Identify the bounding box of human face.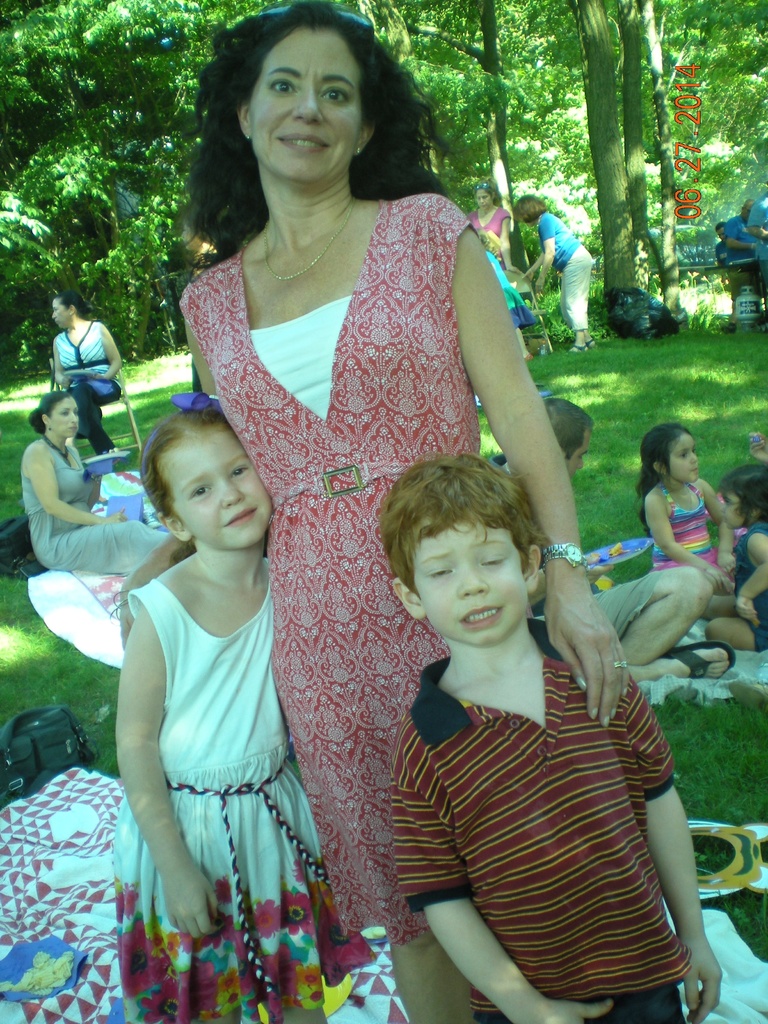
Rect(49, 294, 72, 330).
